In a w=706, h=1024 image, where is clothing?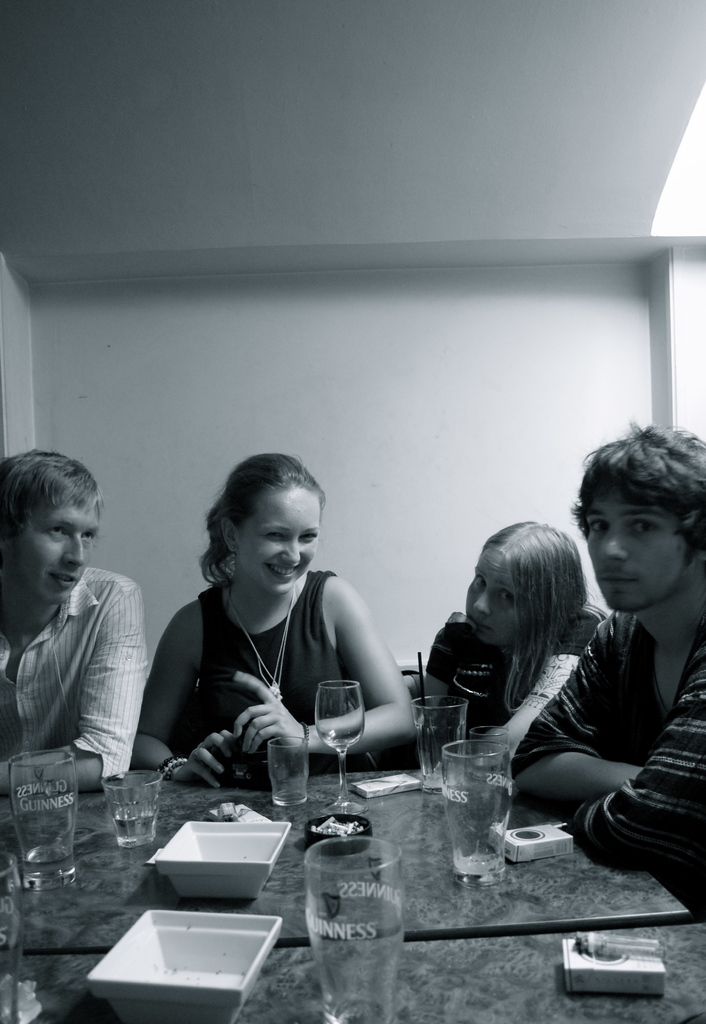
(x1=0, y1=557, x2=152, y2=769).
